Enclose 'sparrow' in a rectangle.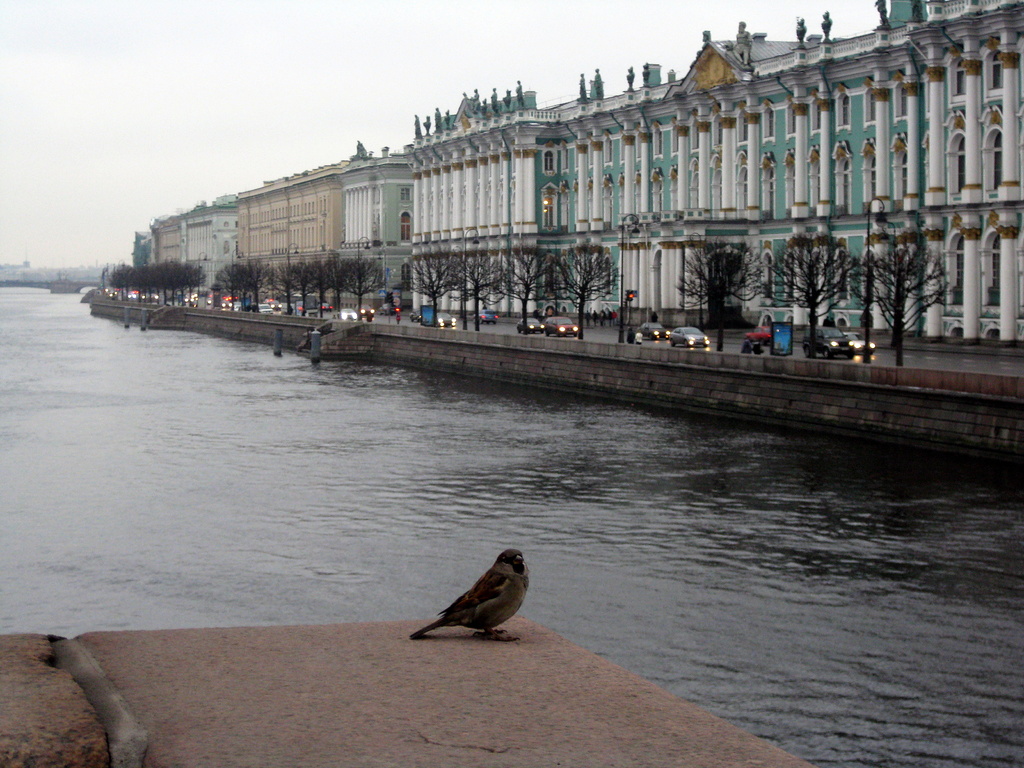
detection(410, 550, 531, 641).
